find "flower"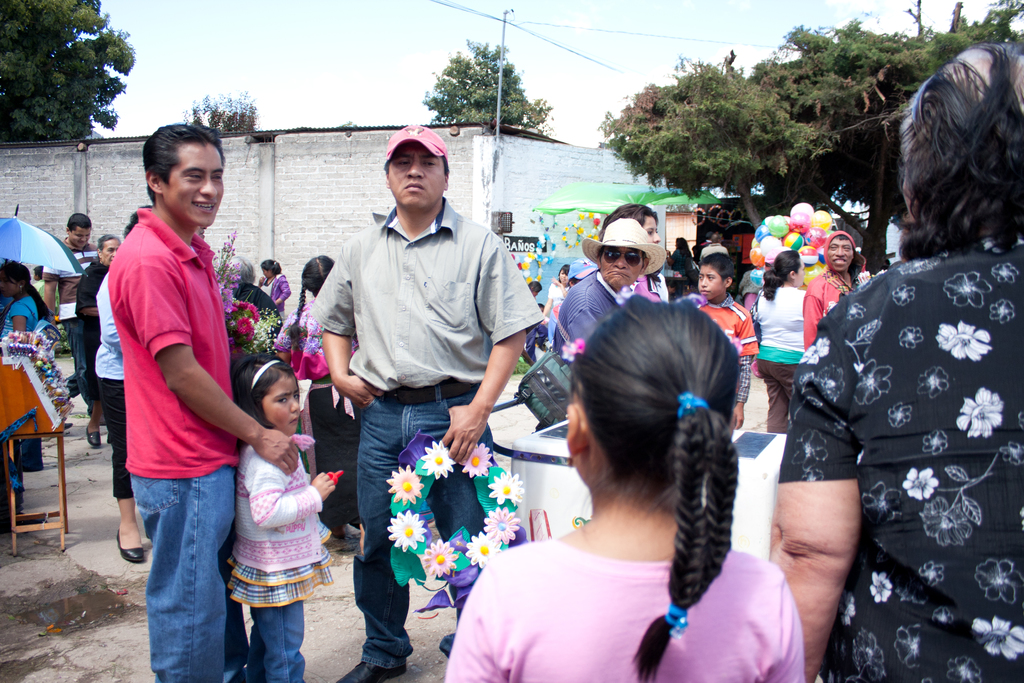
954,386,1004,438
